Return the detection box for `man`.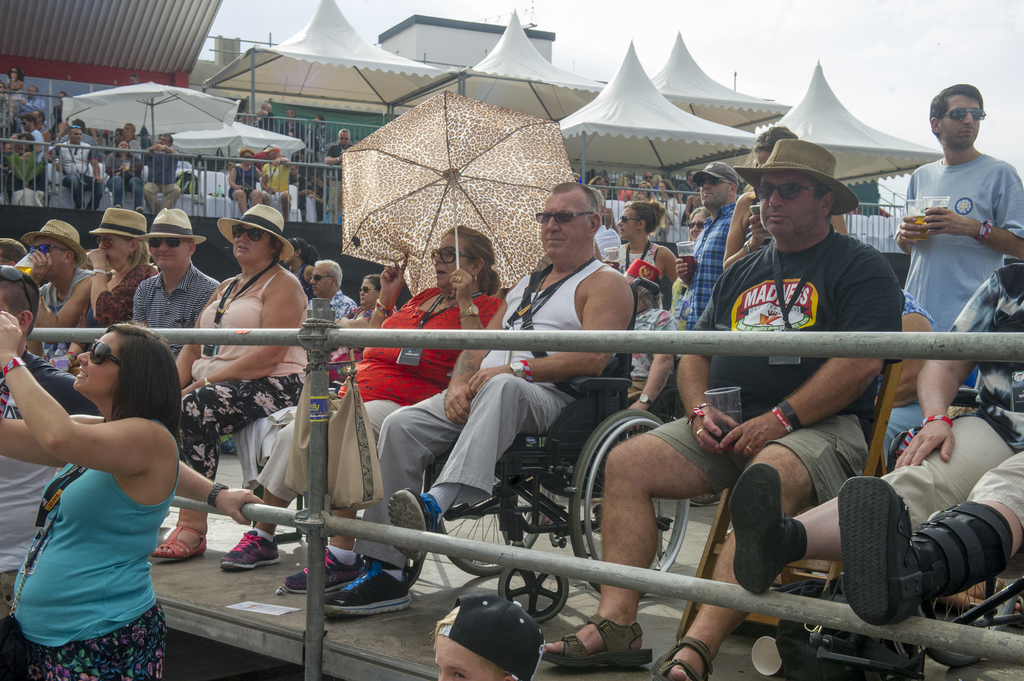
box(12, 85, 44, 115).
